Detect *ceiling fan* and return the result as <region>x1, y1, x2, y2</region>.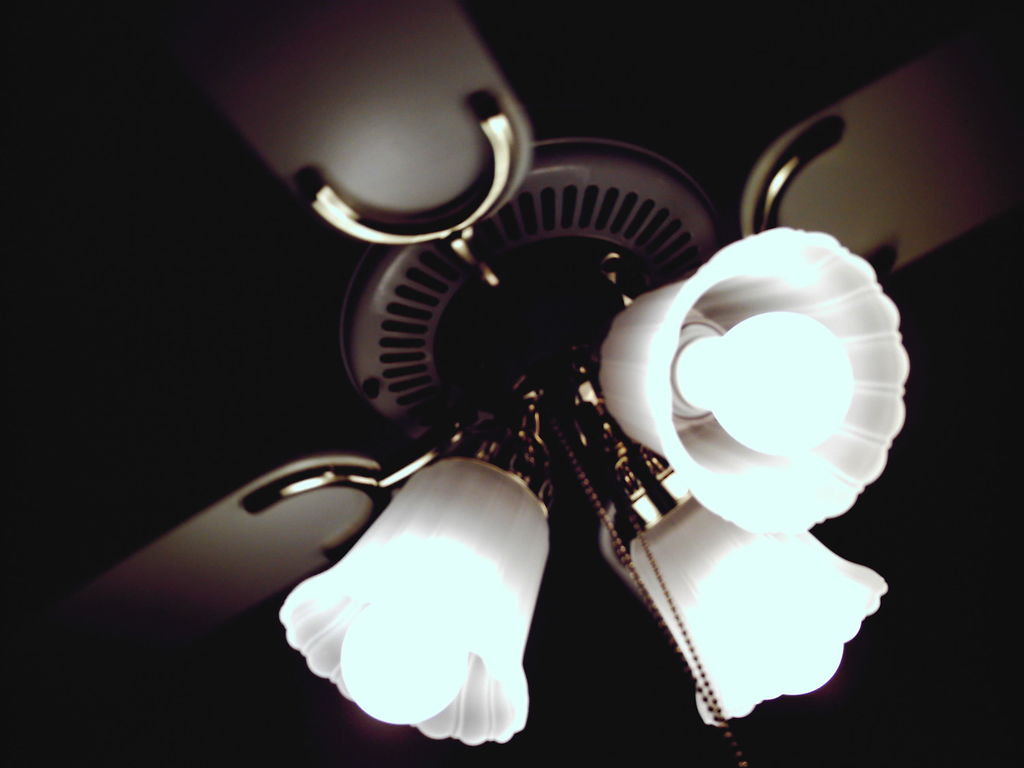
<region>0, 0, 1023, 767</region>.
